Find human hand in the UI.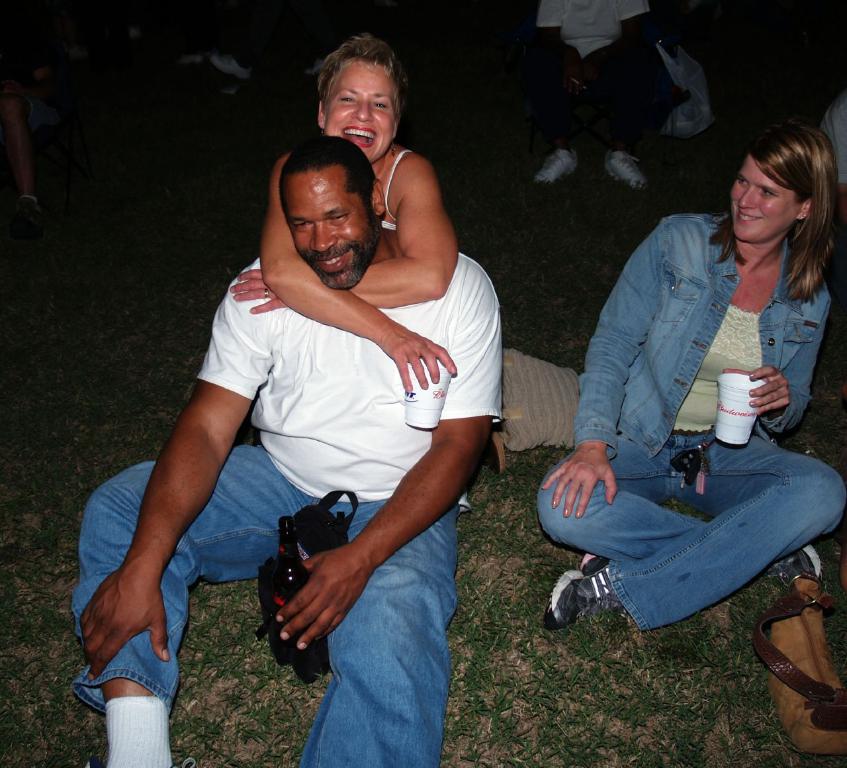
UI element at <bbox>541, 444, 618, 518</bbox>.
